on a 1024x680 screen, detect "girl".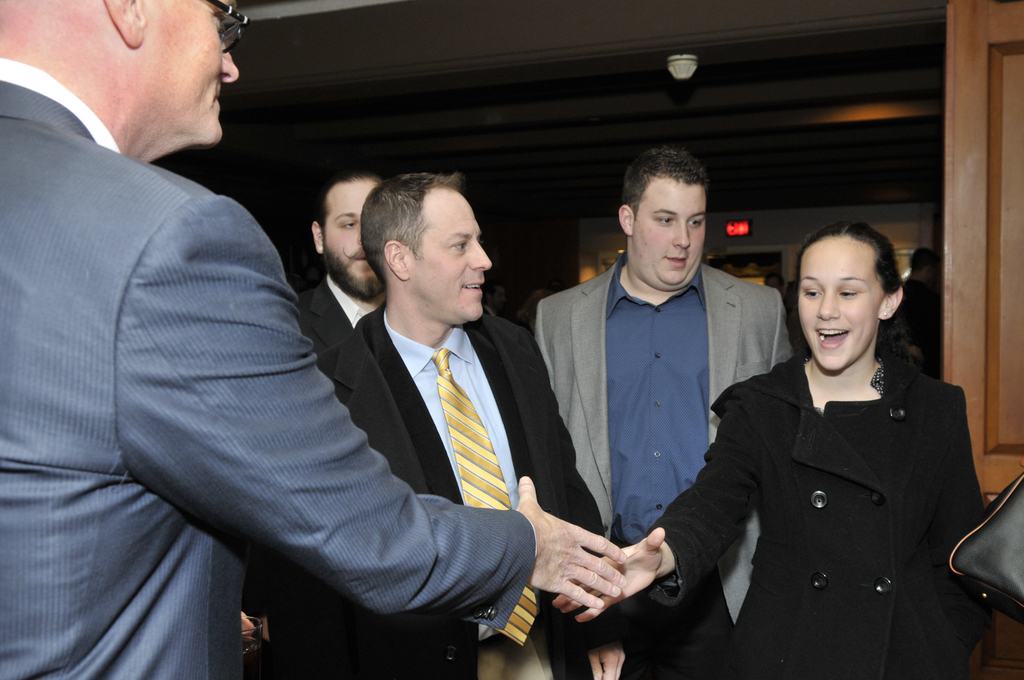
detection(554, 222, 982, 679).
